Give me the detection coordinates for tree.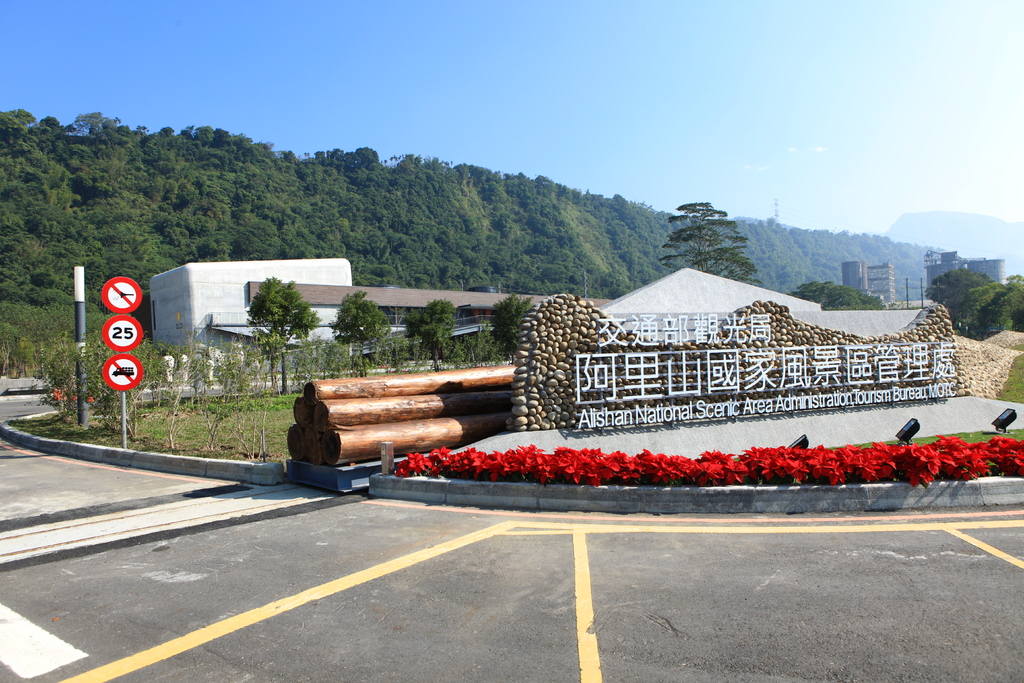
x1=658, y1=199, x2=762, y2=288.
